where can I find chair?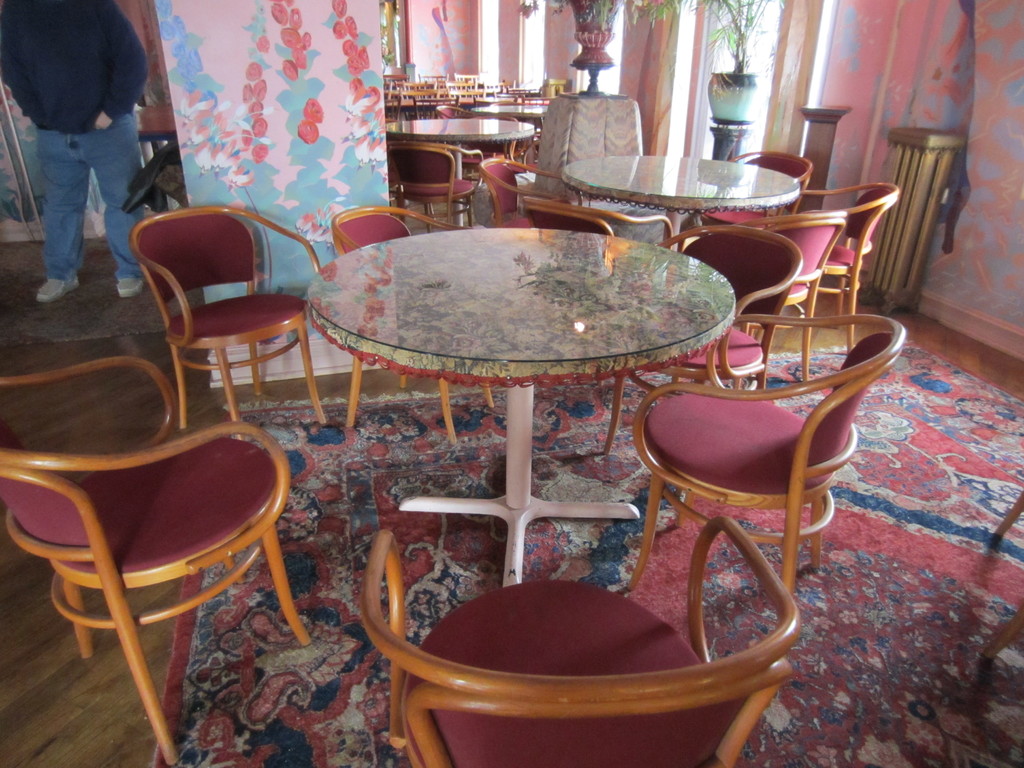
You can find it at 459:108:514:232.
